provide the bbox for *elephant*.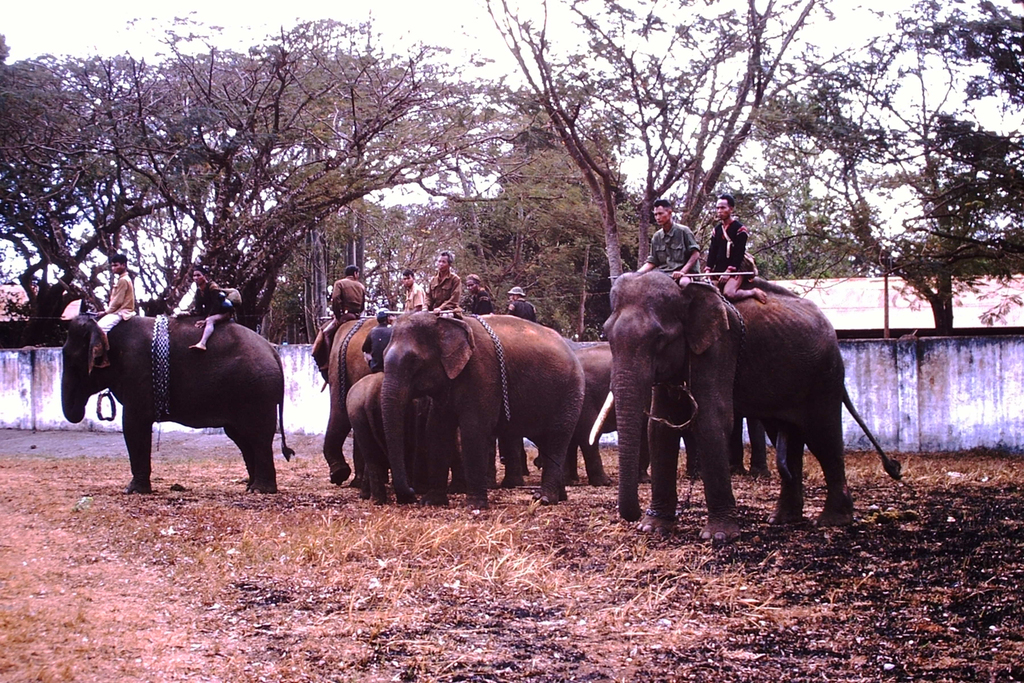
{"x1": 584, "y1": 273, "x2": 884, "y2": 524}.
